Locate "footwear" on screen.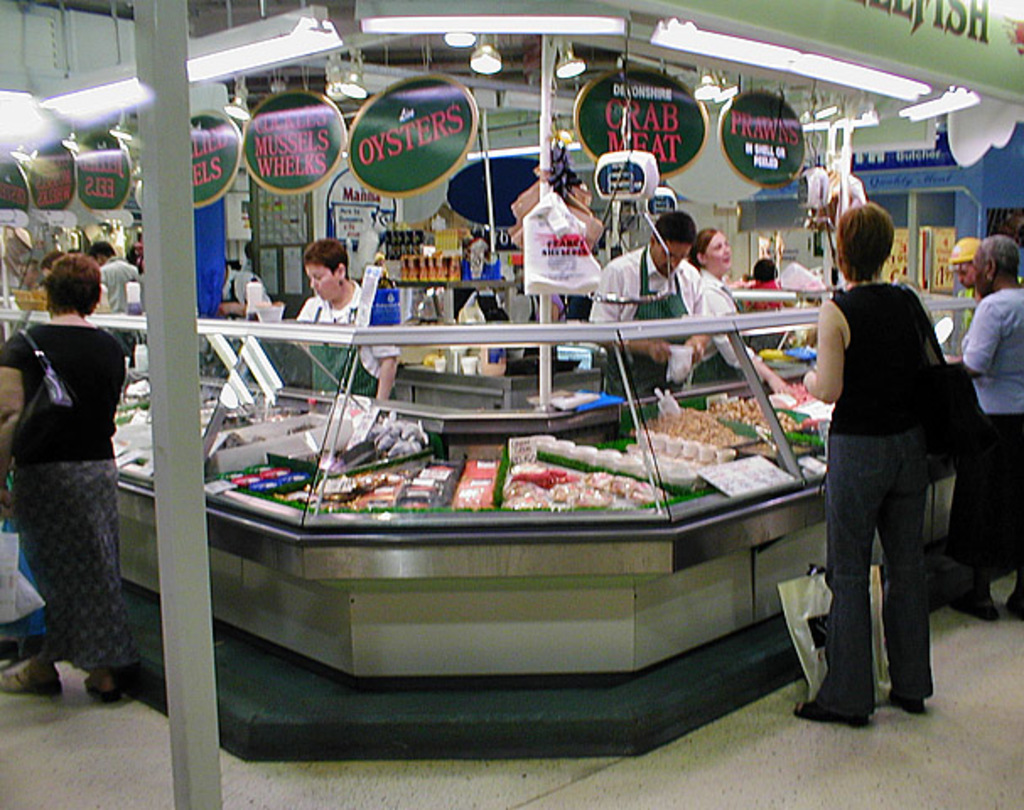
On screen at (877,687,930,721).
